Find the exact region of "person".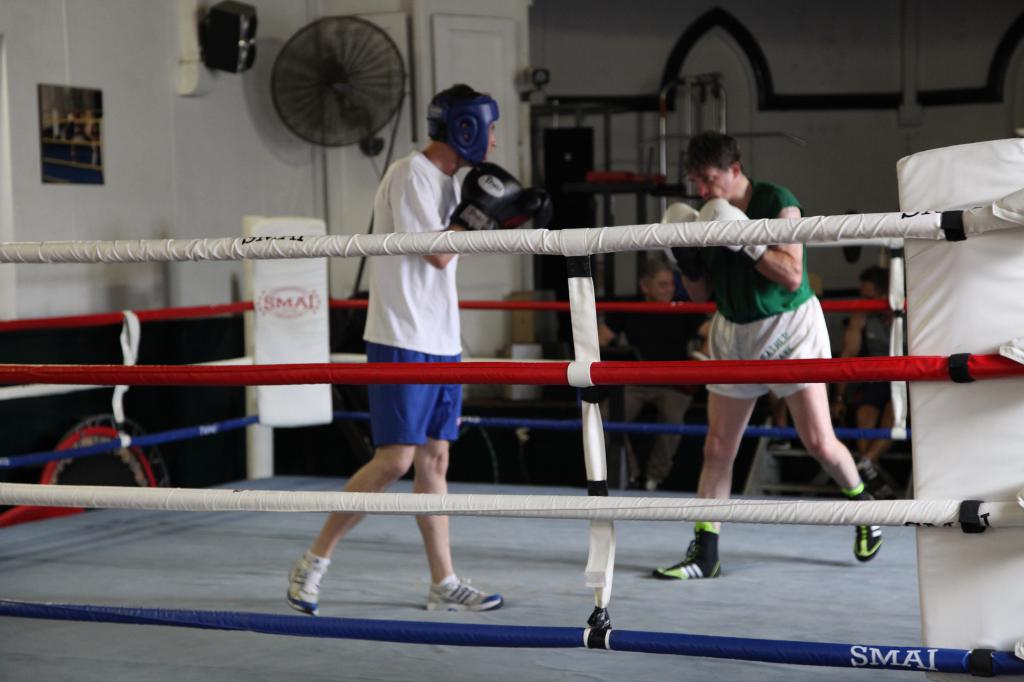
Exact region: box(284, 79, 549, 614).
